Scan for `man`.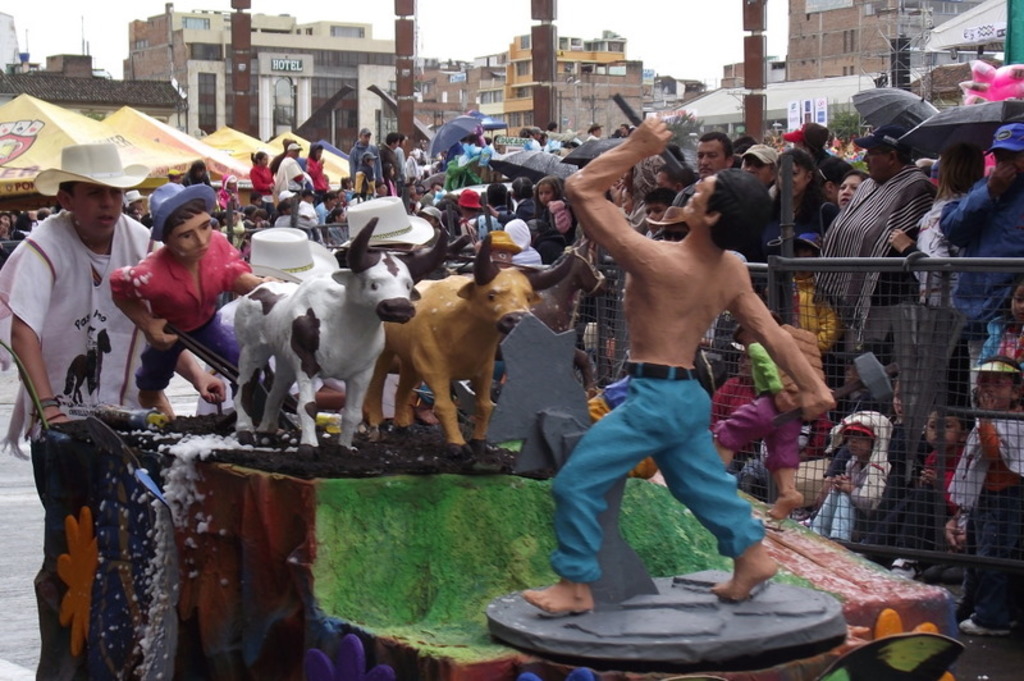
Scan result: 531/128/813/635.
